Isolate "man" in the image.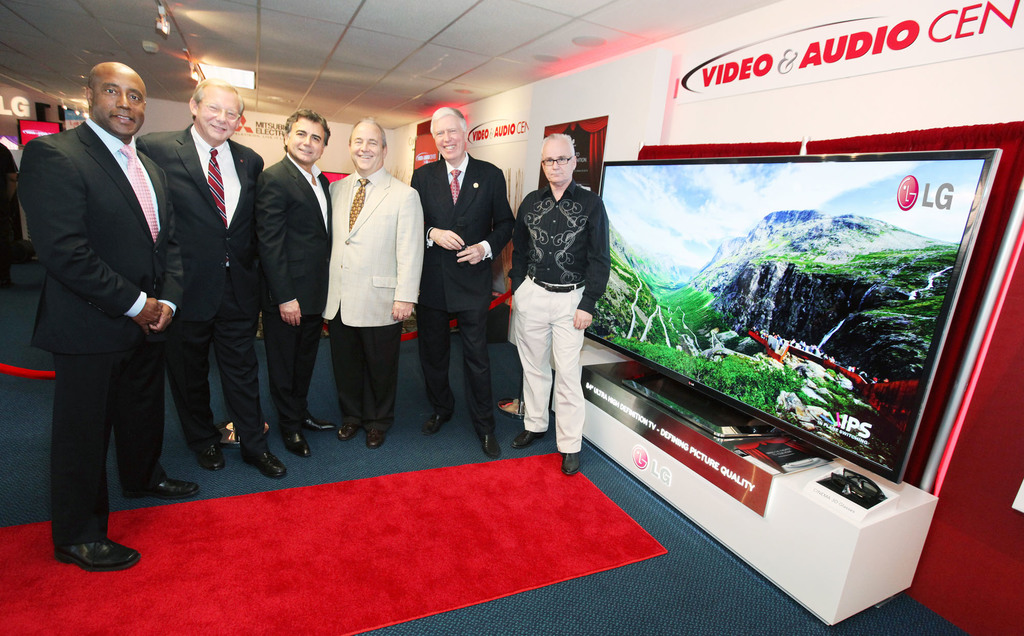
Isolated region: 258,114,335,436.
